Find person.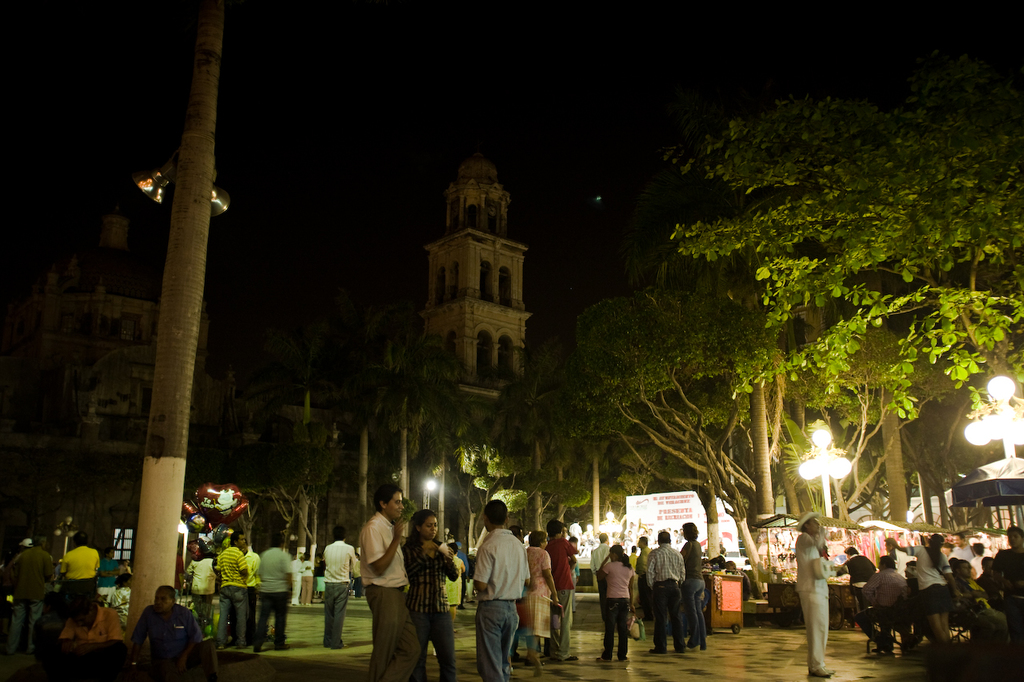
region(886, 534, 962, 649).
